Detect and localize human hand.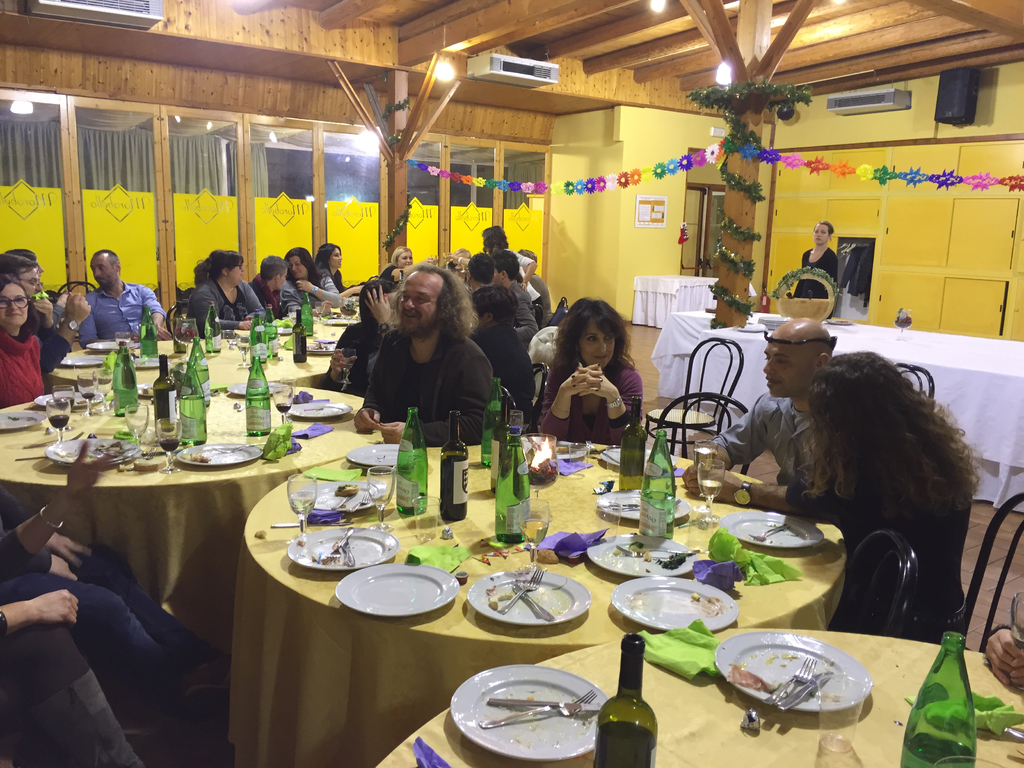
Localized at BBox(682, 466, 737, 500).
